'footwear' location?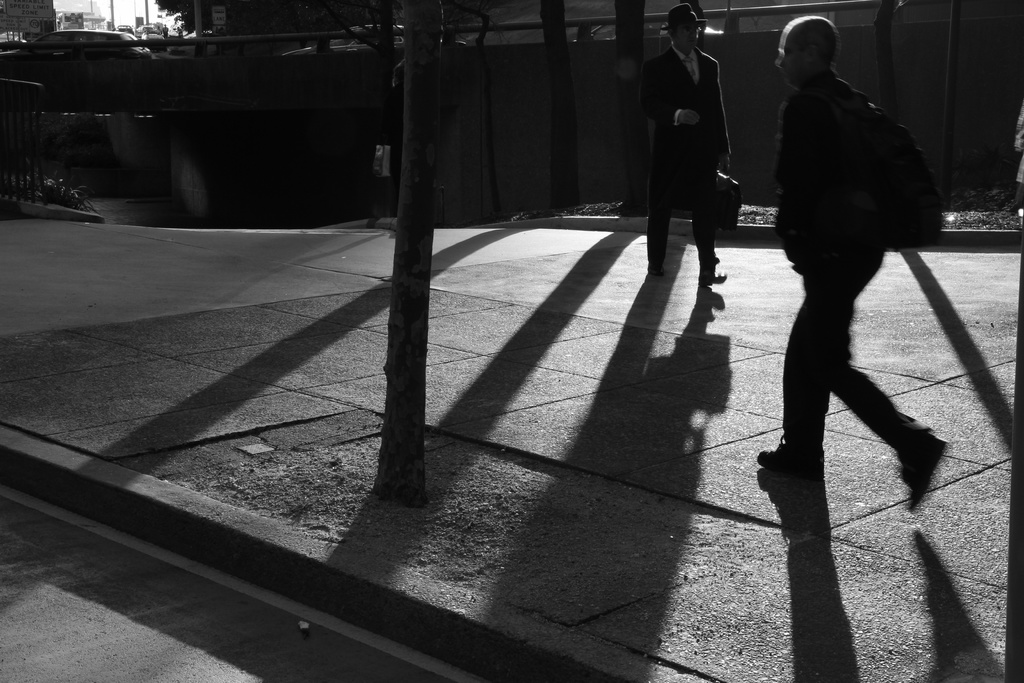
{"left": 757, "top": 447, "right": 824, "bottom": 477}
